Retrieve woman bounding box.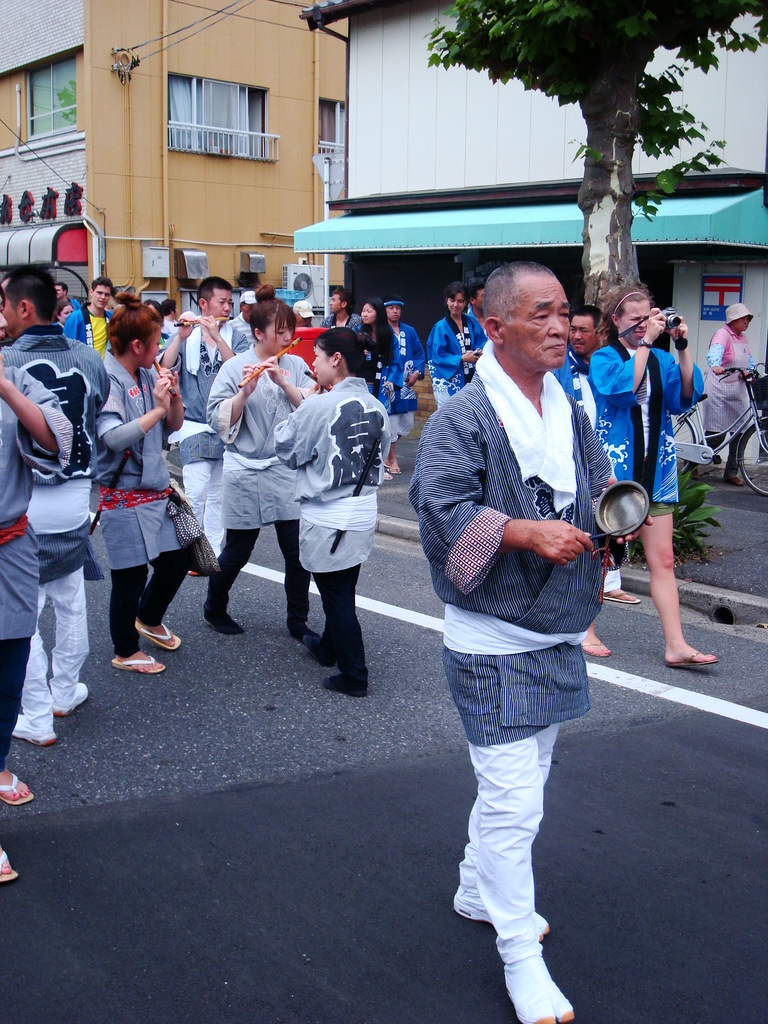
Bounding box: bbox=[595, 284, 698, 619].
